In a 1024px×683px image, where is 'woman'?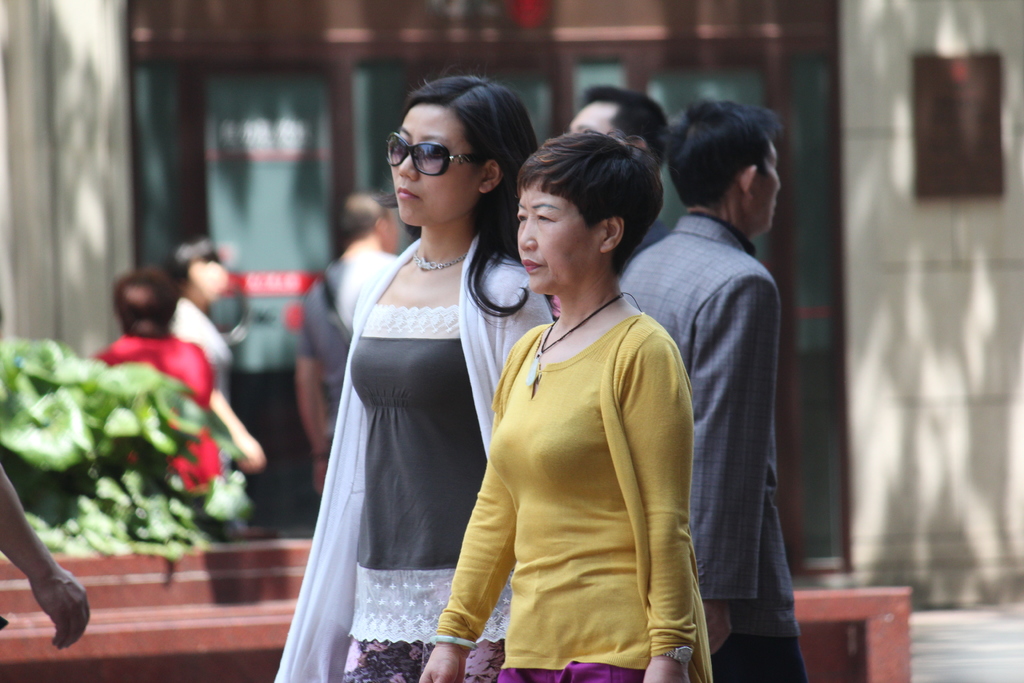
box=[416, 122, 720, 682].
